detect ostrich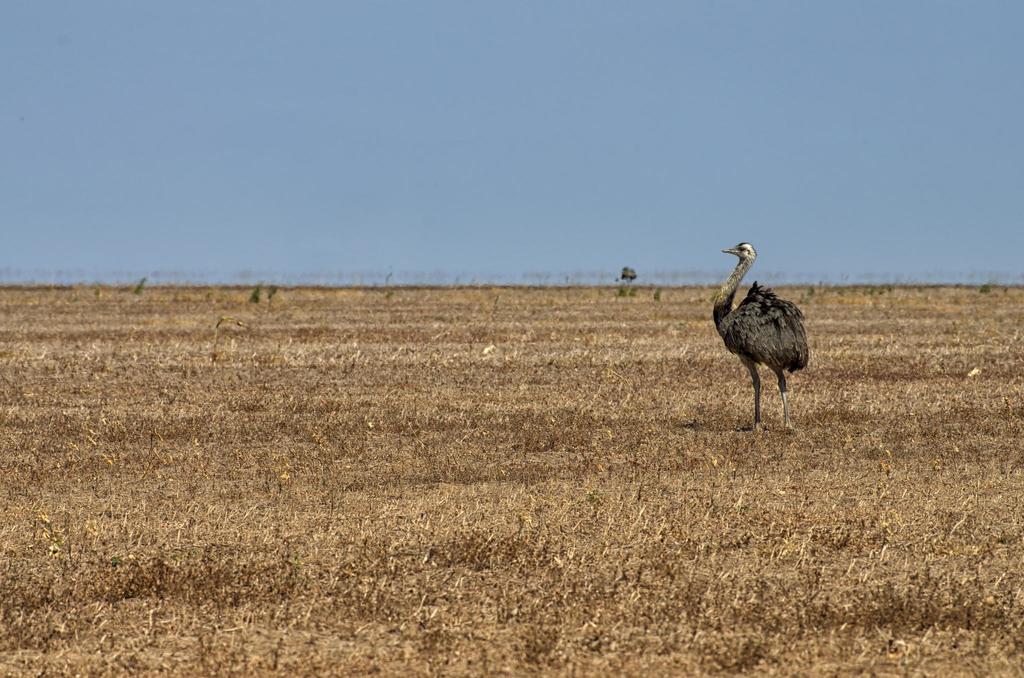
694, 230, 817, 435
